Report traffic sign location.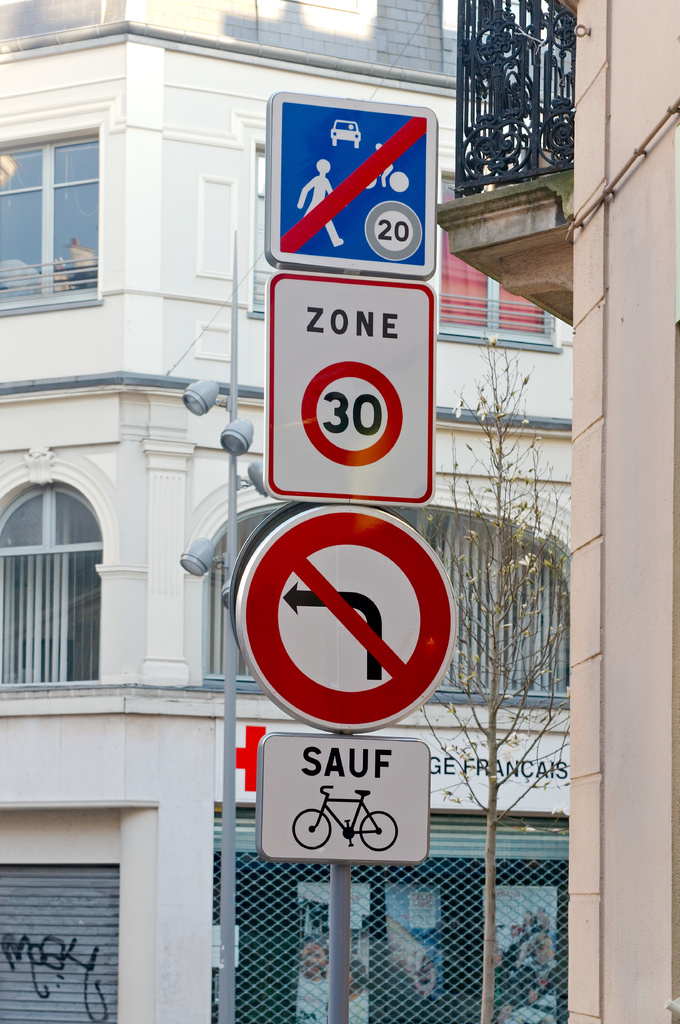
Report: BBox(238, 509, 462, 737).
